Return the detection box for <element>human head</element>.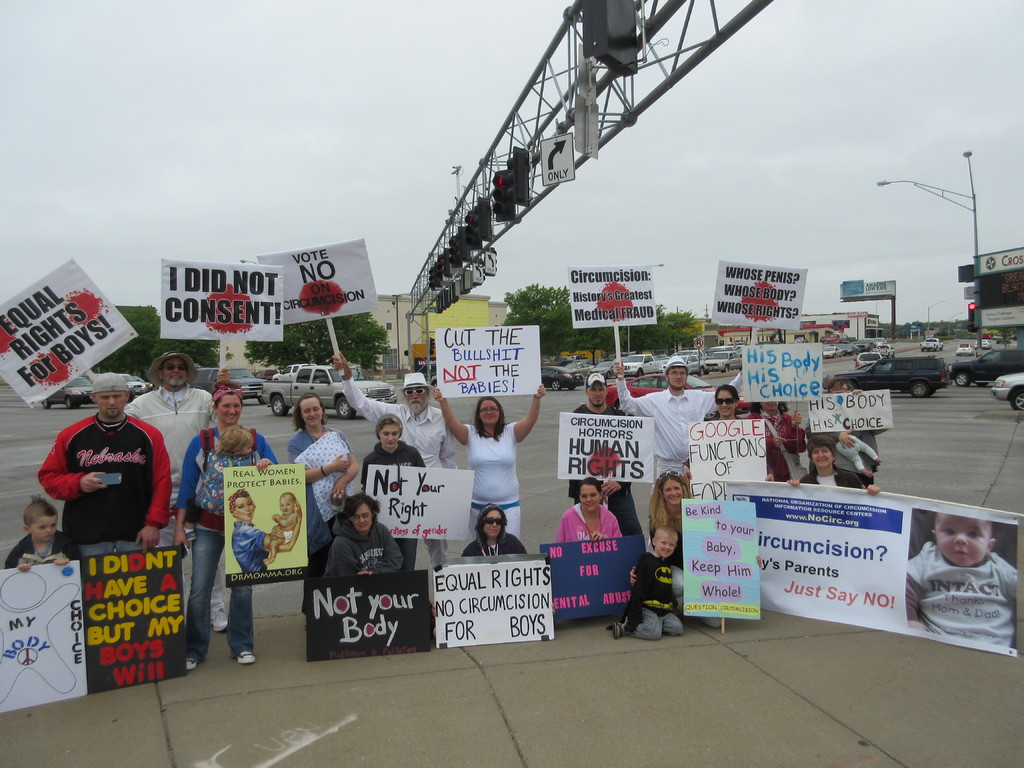
477, 509, 505, 532.
